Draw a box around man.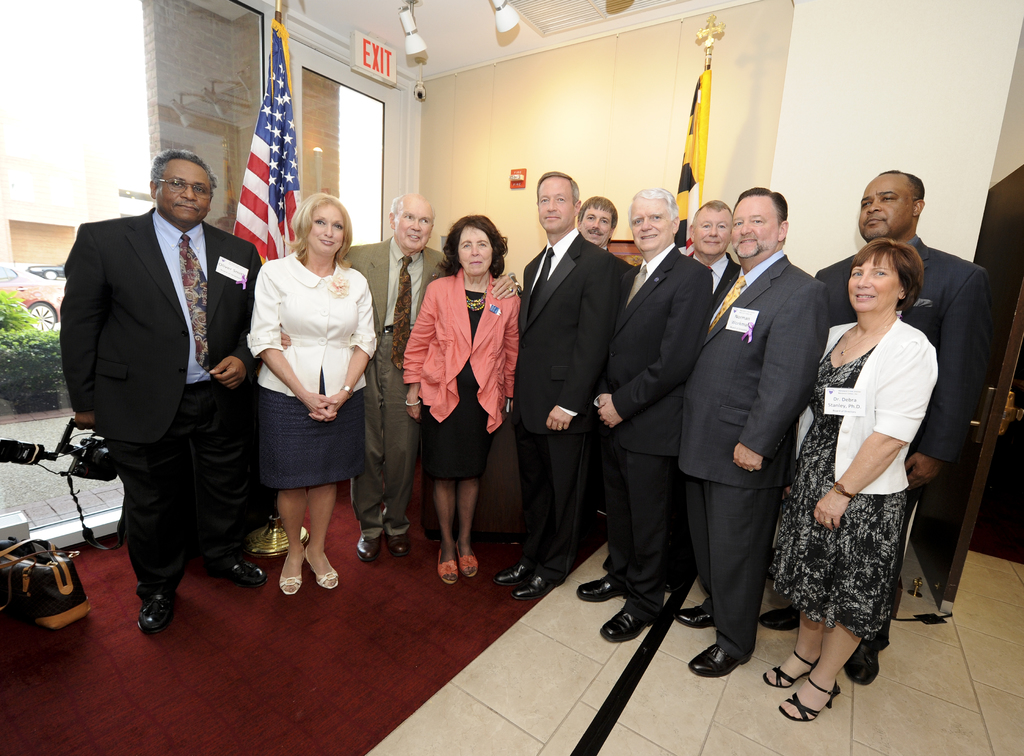
detection(575, 186, 714, 643).
